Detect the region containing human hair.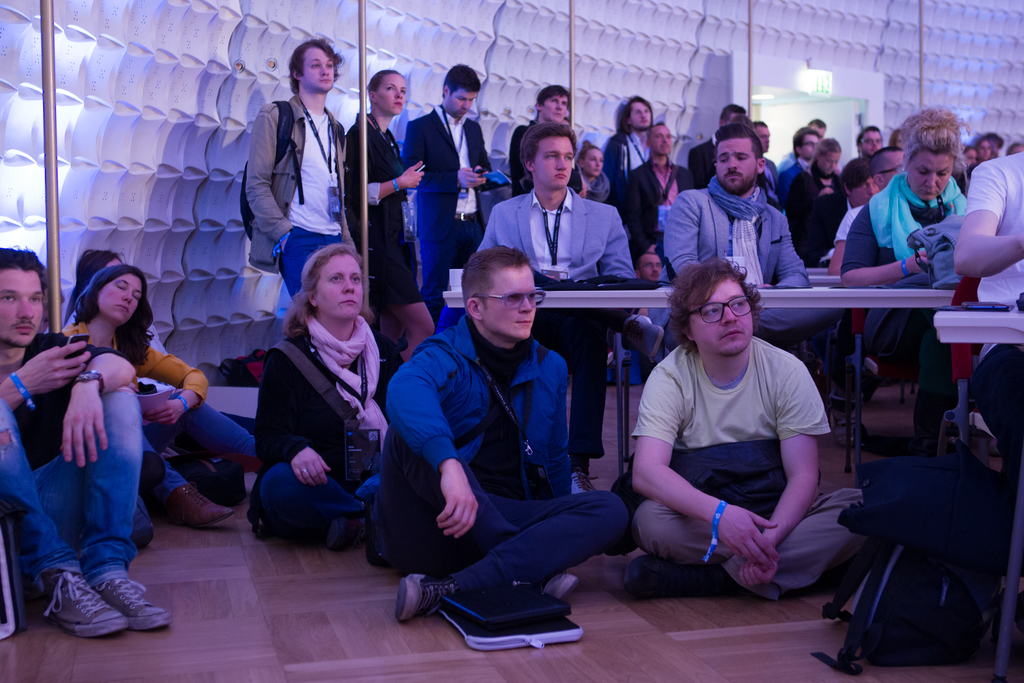
[579, 140, 602, 163].
